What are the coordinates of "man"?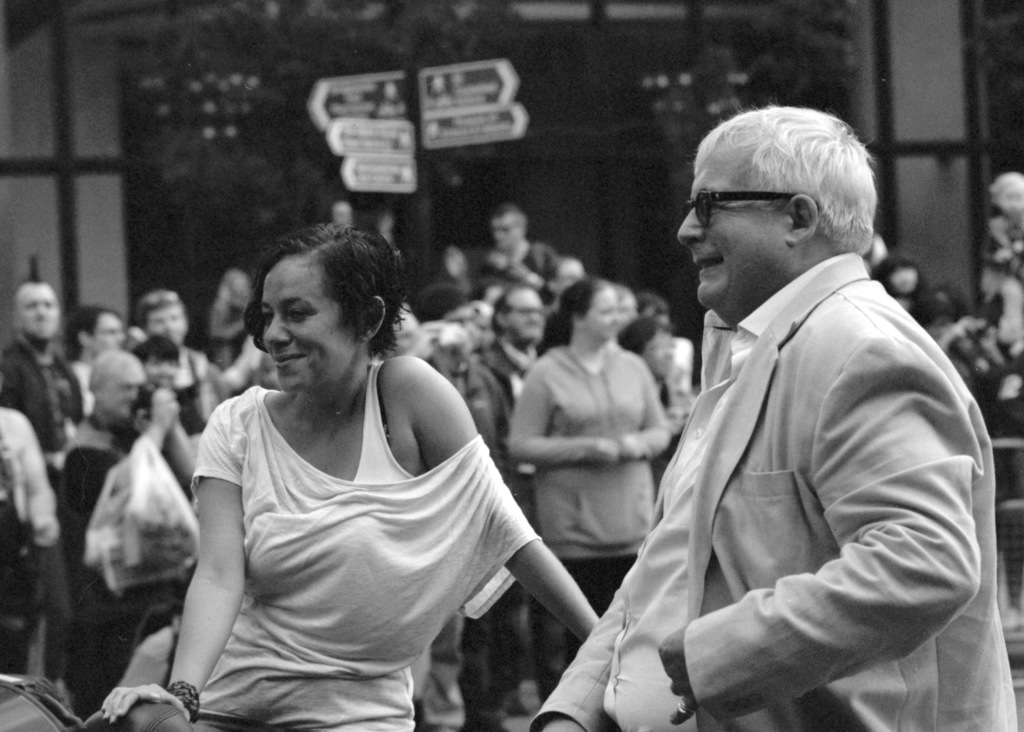
box(564, 81, 984, 731).
